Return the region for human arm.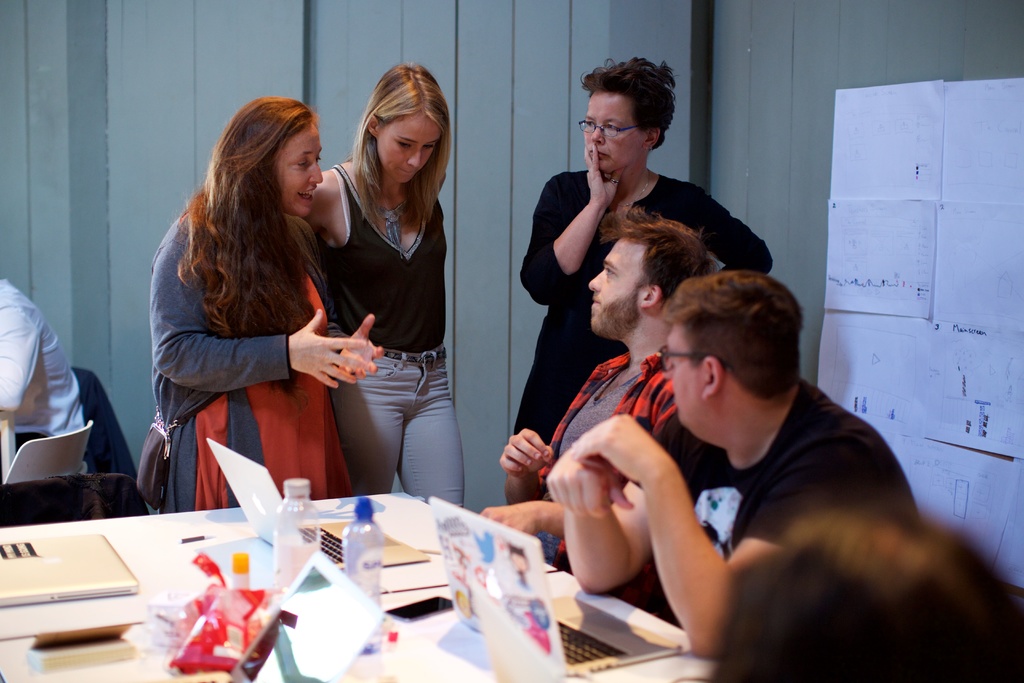
[x1=0, y1=295, x2=37, y2=415].
